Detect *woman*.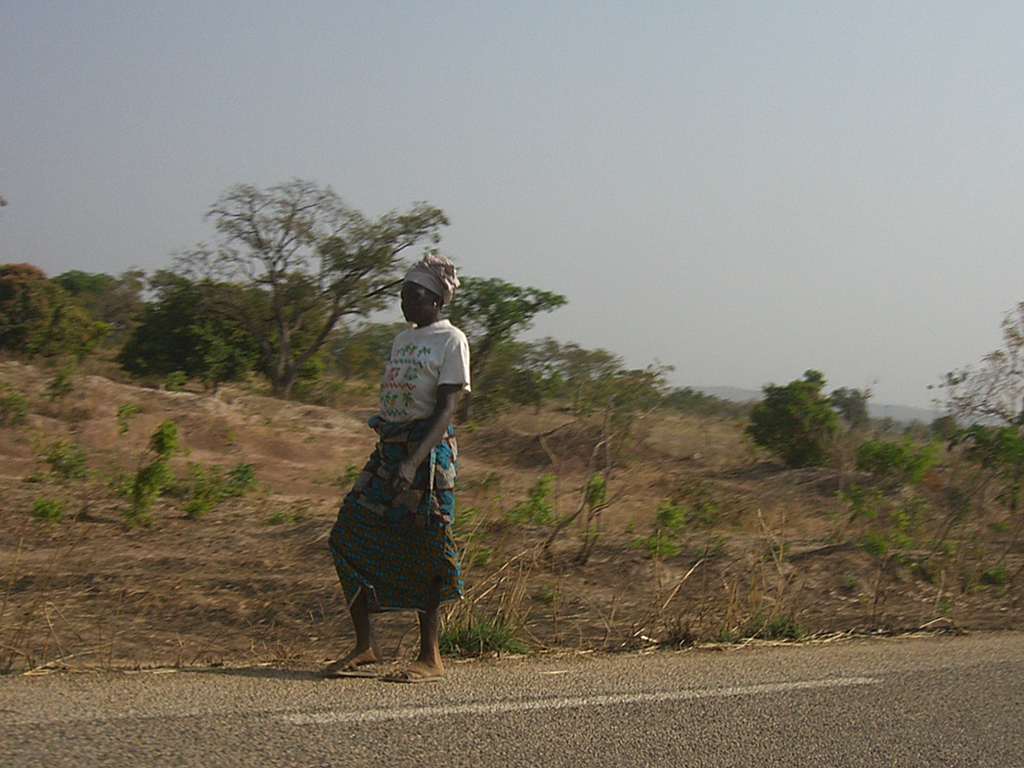
Detected at {"x1": 323, "y1": 248, "x2": 473, "y2": 683}.
